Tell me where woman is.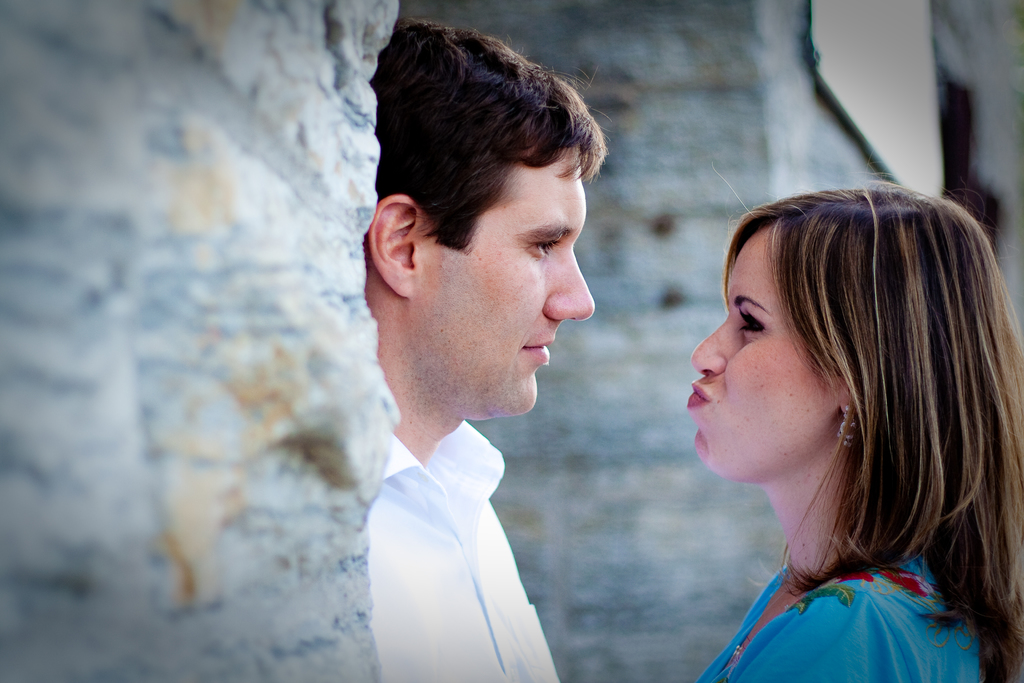
woman is at (x1=620, y1=149, x2=1023, y2=682).
